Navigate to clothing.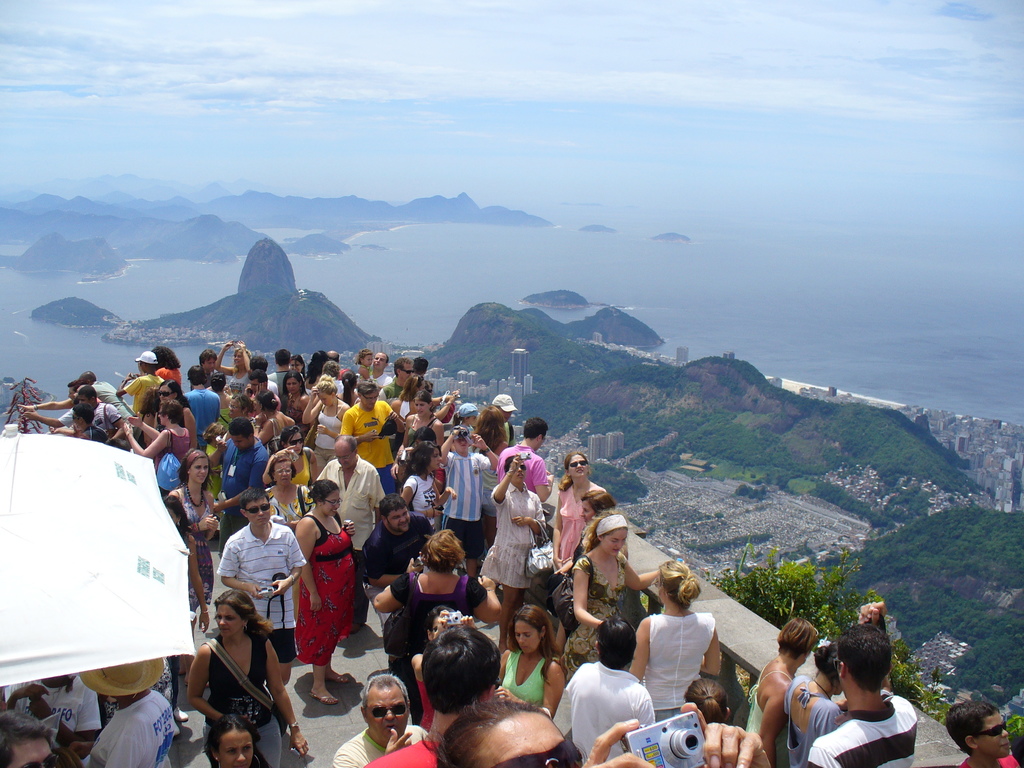
Navigation target: rect(745, 668, 788, 756).
